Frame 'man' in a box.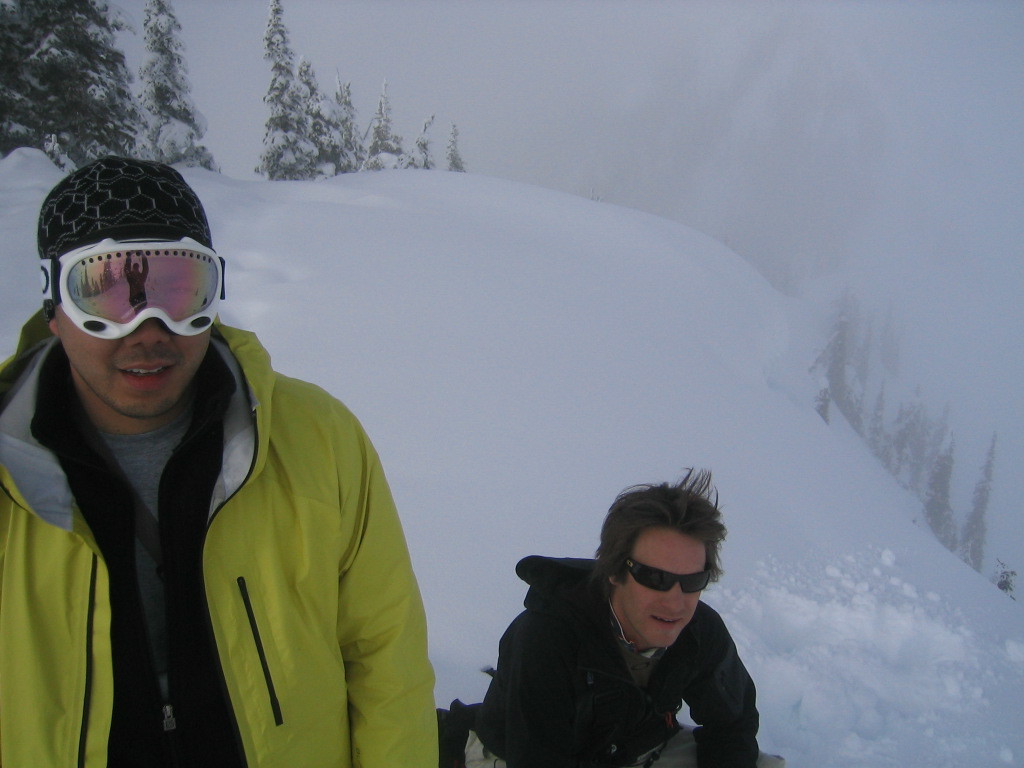
crop(9, 135, 463, 758).
